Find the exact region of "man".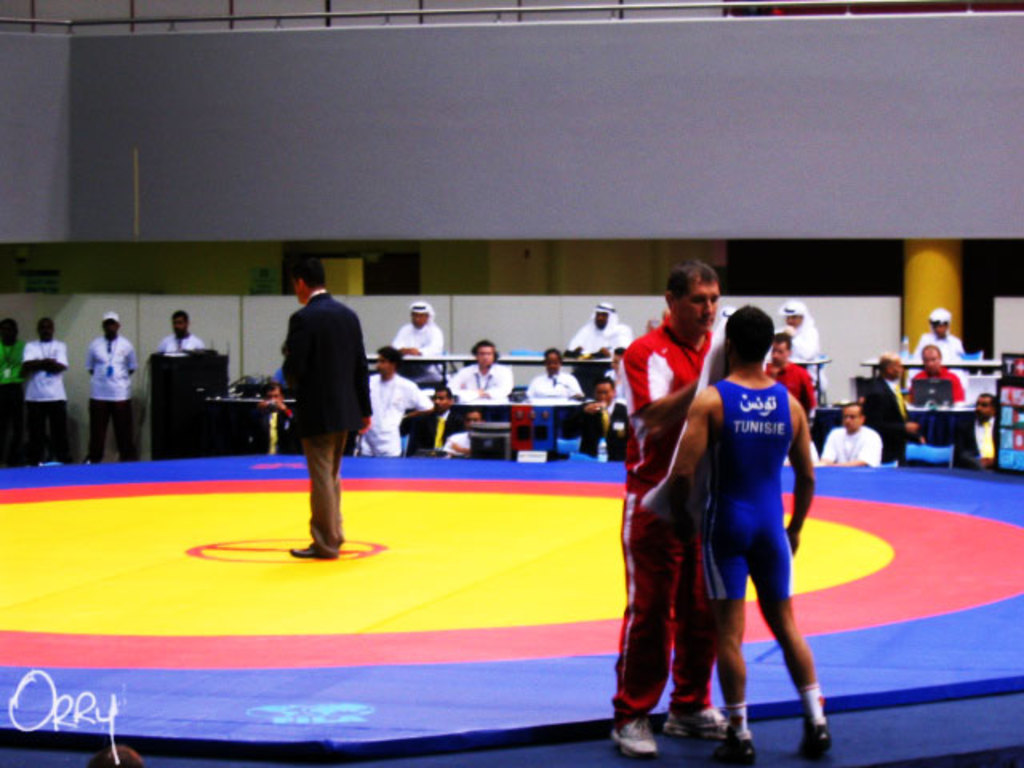
Exact region: (x1=0, y1=314, x2=29, y2=469).
